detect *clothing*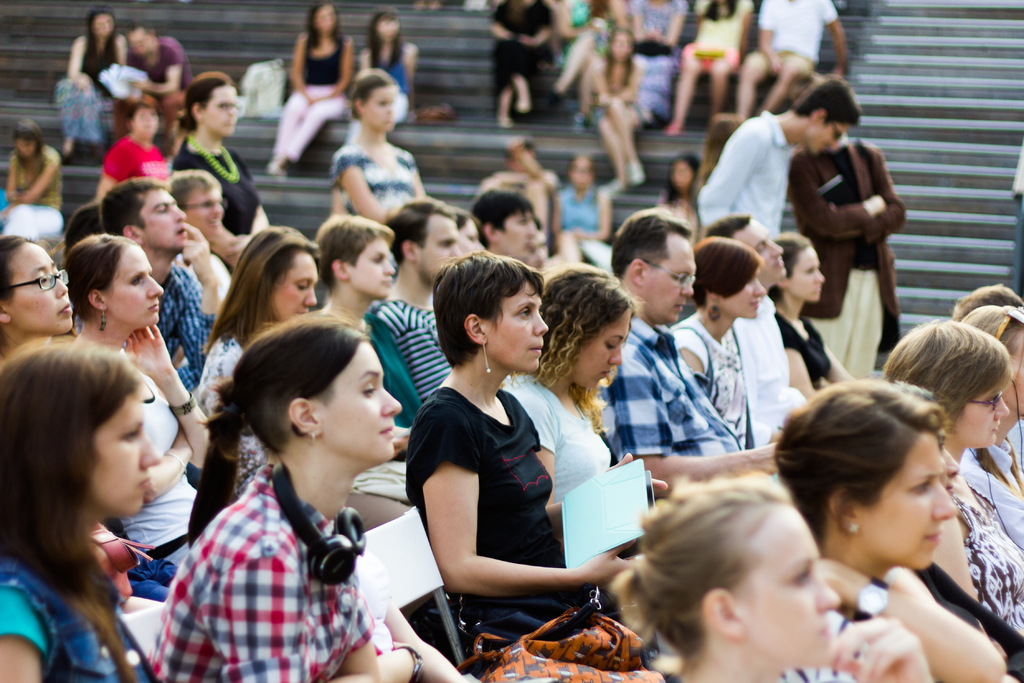
[left=729, top=295, right=808, bottom=442]
